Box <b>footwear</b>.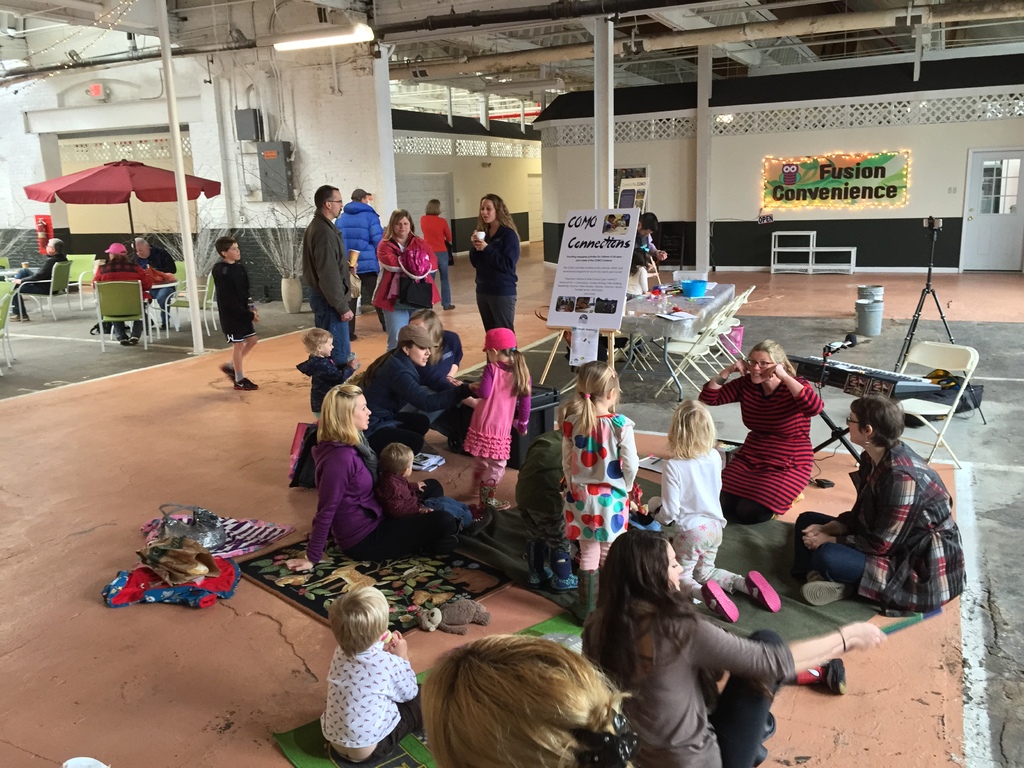
738/564/786/616.
